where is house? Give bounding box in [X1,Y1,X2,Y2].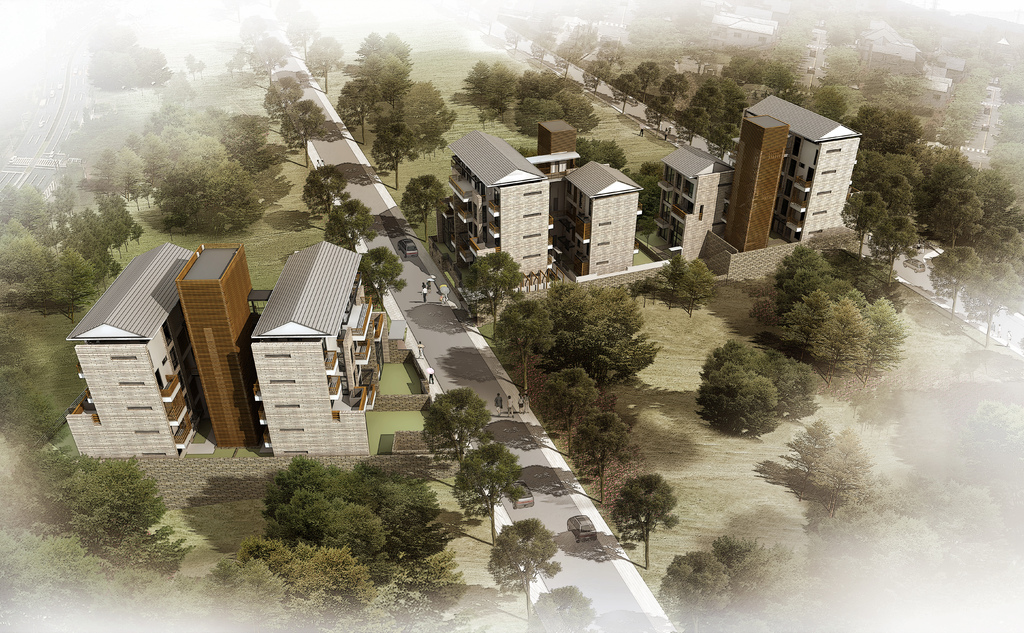
[534,118,584,161].
